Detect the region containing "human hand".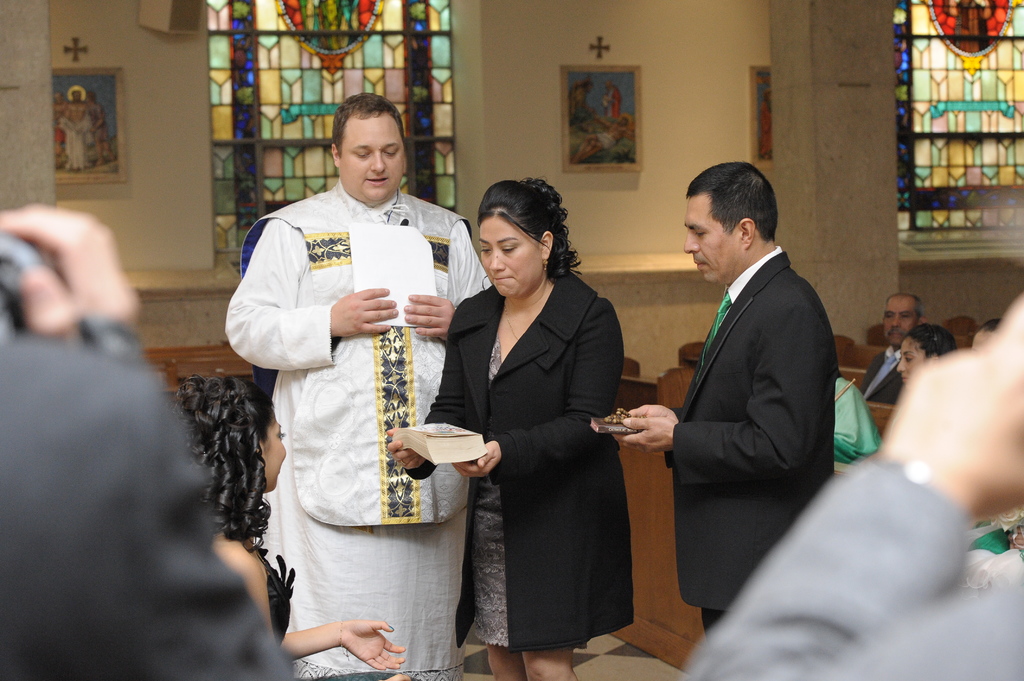
1009 522 1023 554.
